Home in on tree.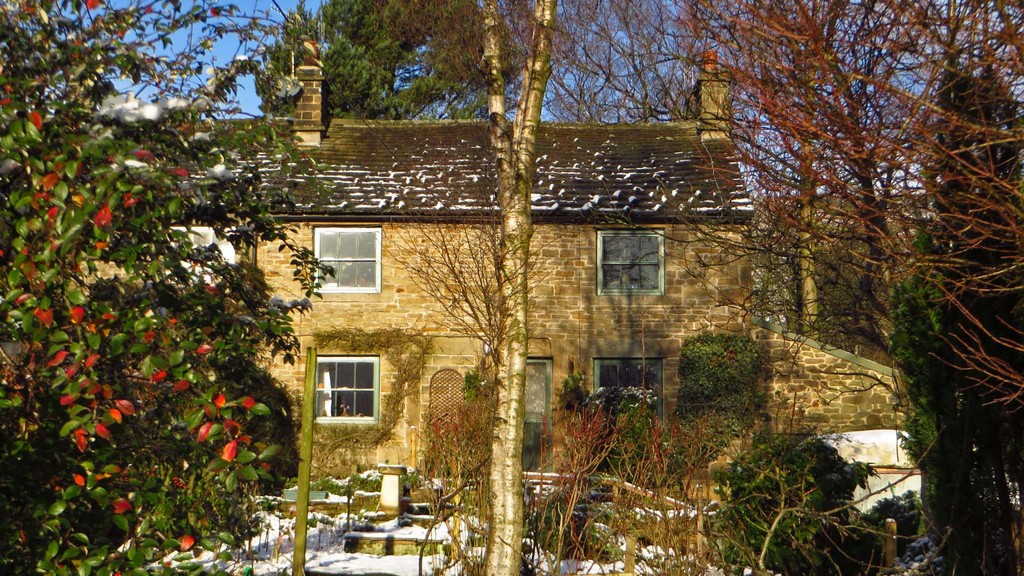
Homed in at bbox=[474, 0, 560, 575].
